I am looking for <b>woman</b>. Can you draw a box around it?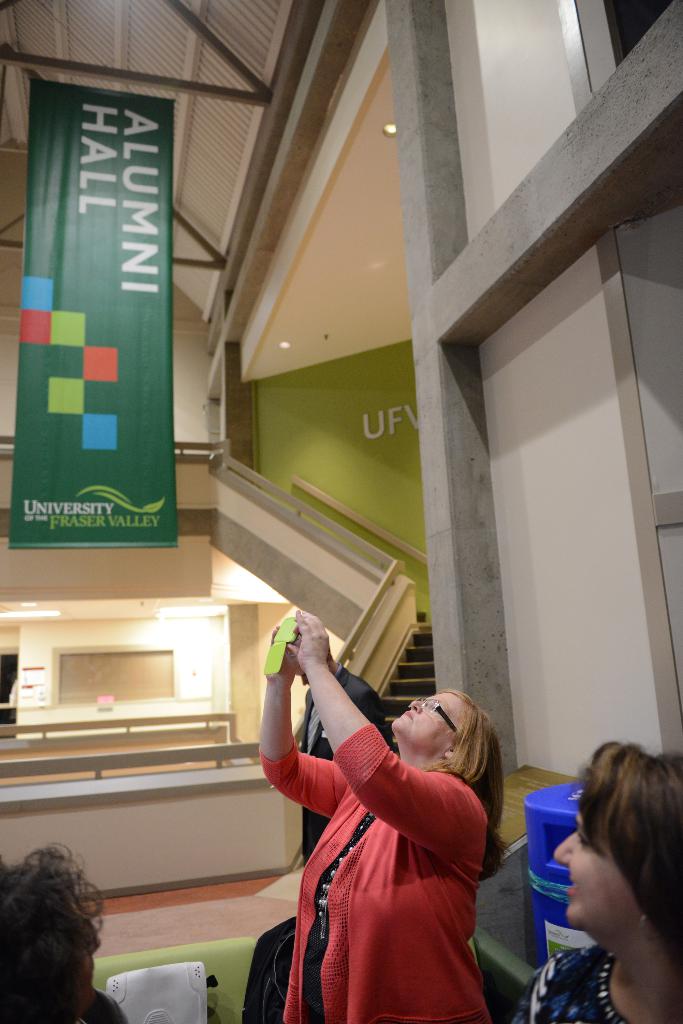
Sure, the bounding box is bbox(254, 605, 508, 1023).
